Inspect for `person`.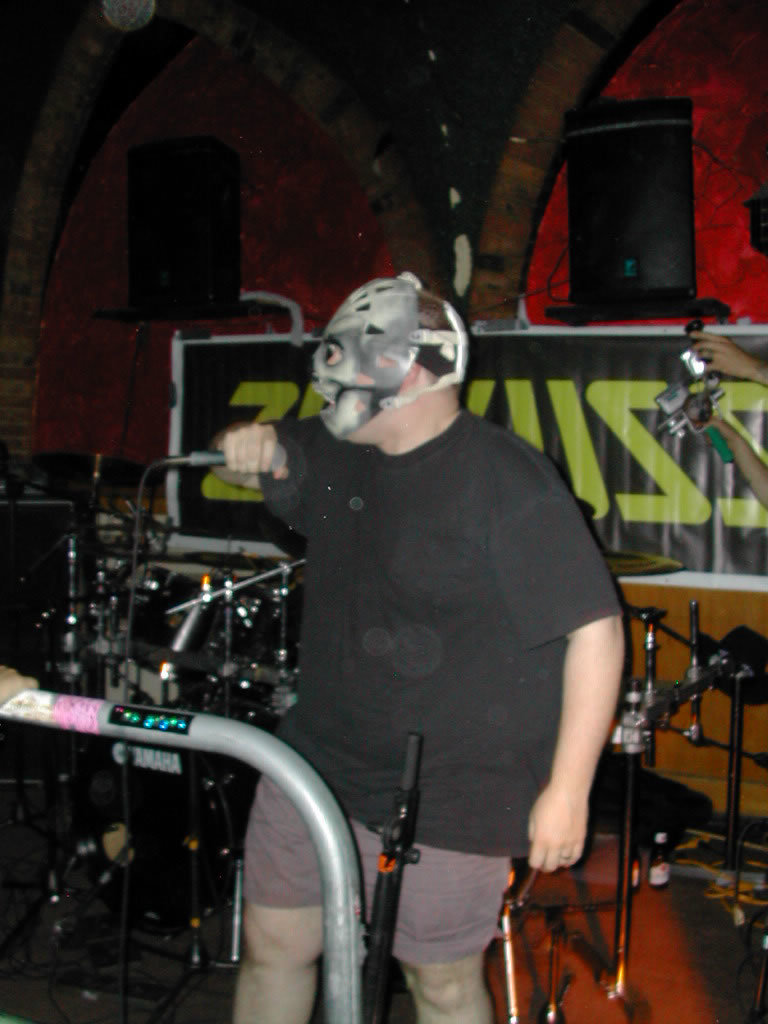
Inspection: [681,333,767,500].
